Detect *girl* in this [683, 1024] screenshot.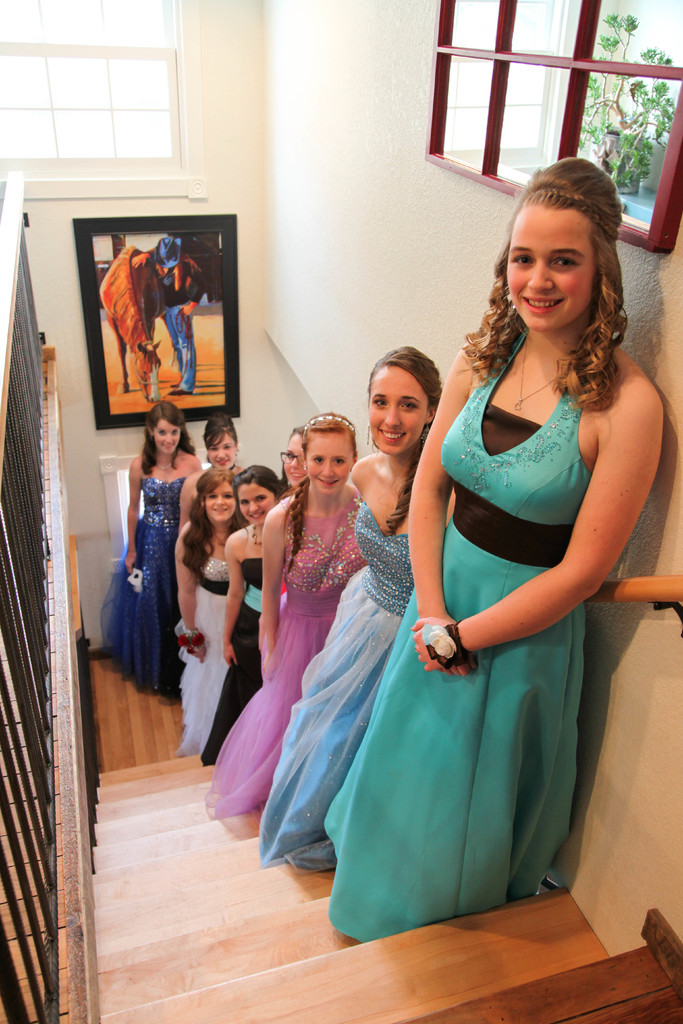
Detection: [178,406,250,529].
